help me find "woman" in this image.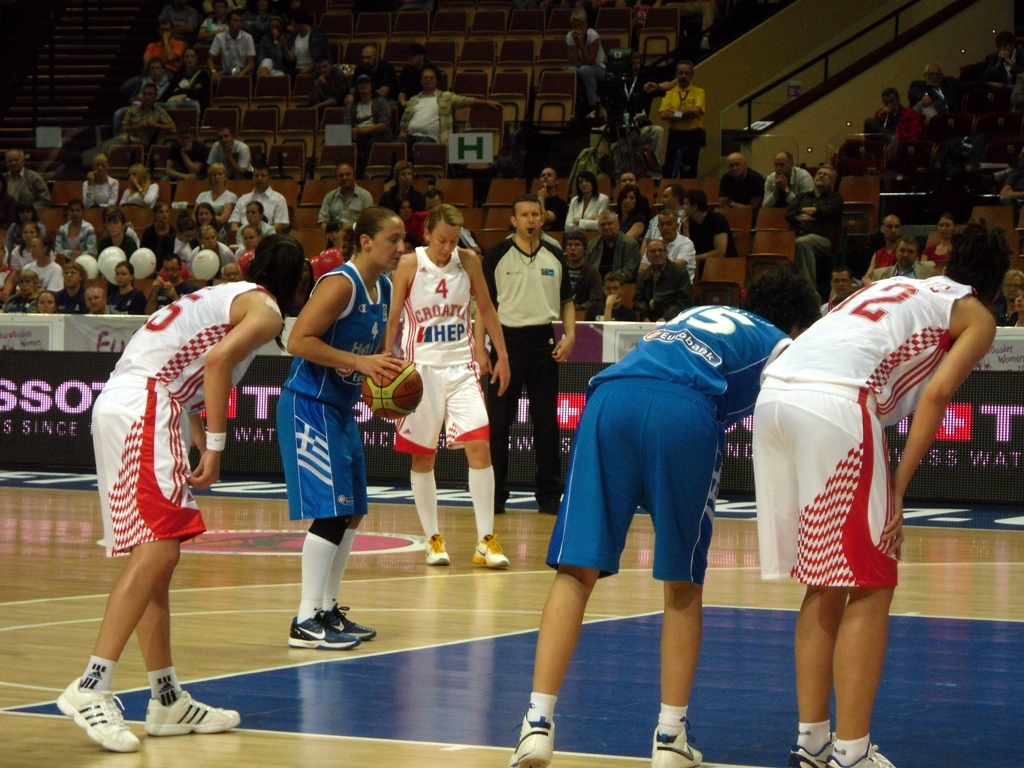
Found it: (left=123, top=167, right=159, bottom=217).
